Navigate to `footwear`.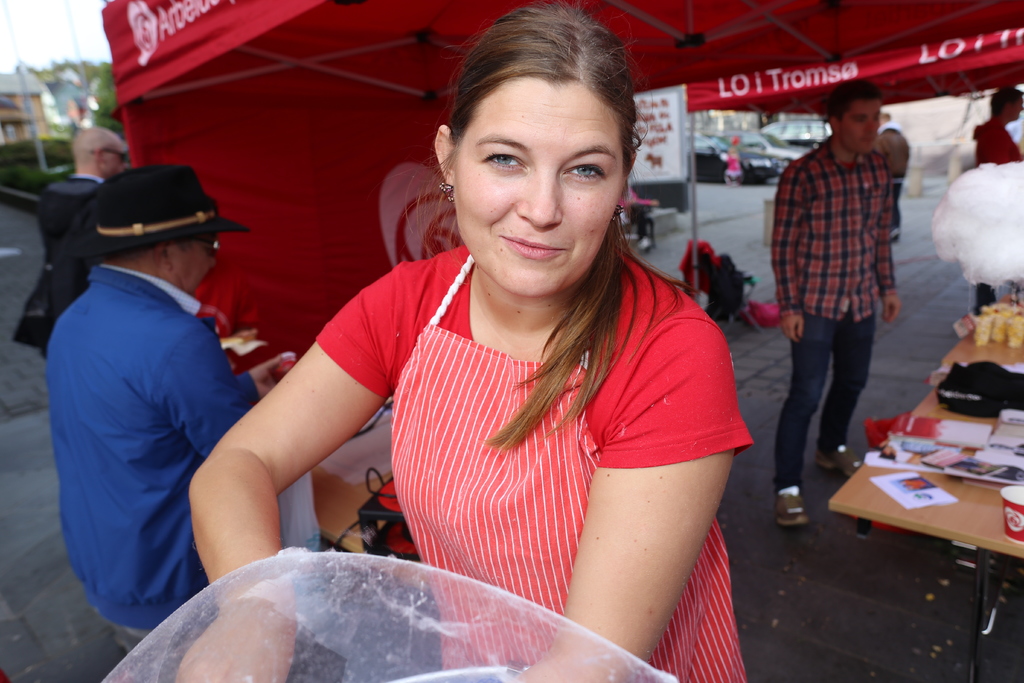
Navigation target: bbox=[781, 482, 808, 528].
